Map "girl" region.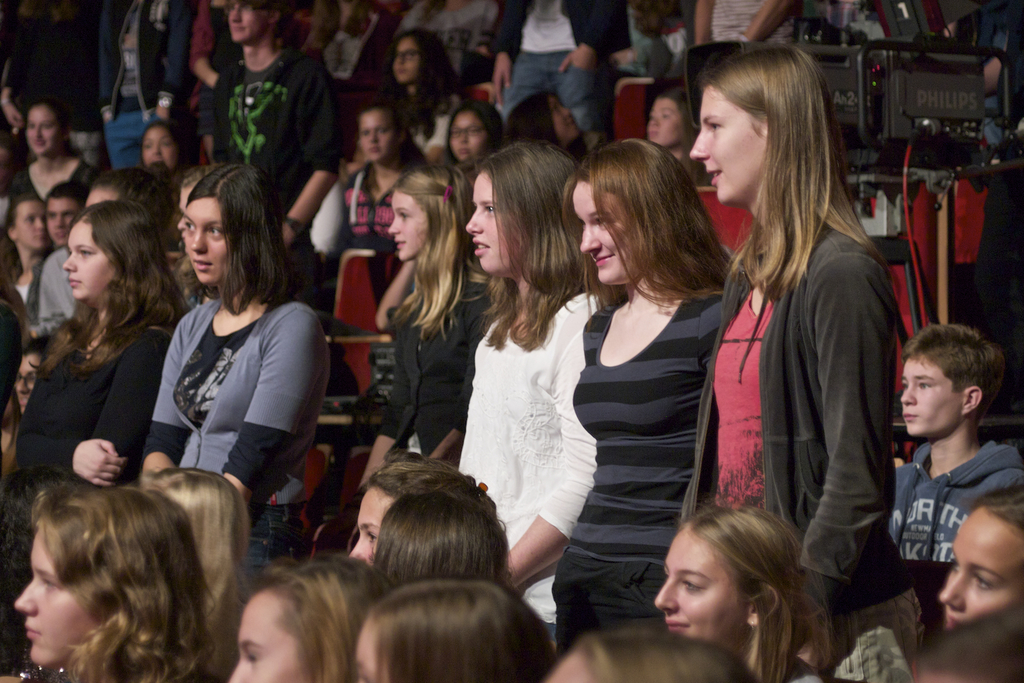
Mapped to crop(387, 36, 452, 157).
